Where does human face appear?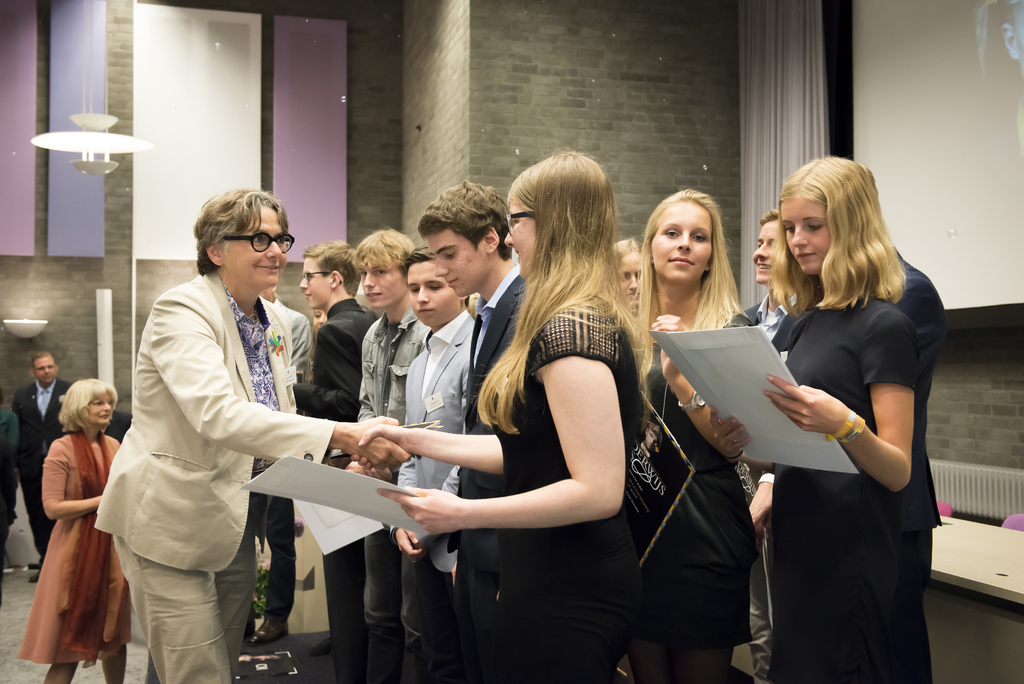
Appears at (left=619, top=251, right=649, bottom=300).
